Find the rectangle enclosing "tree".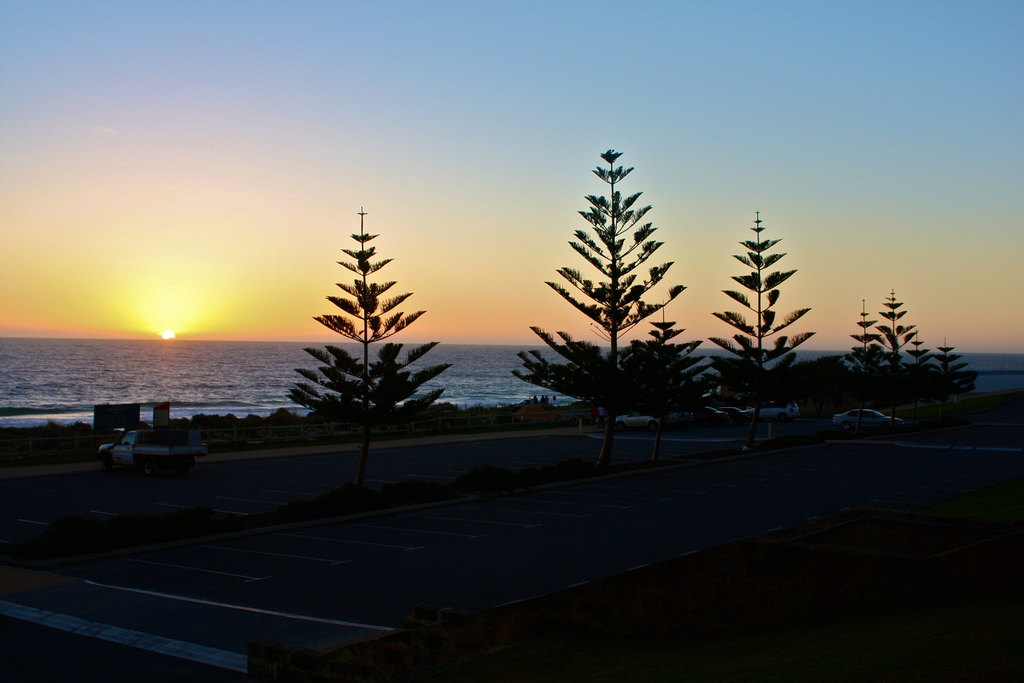
{"left": 283, "top": 207, "right": 447, "bottom": 415}.
